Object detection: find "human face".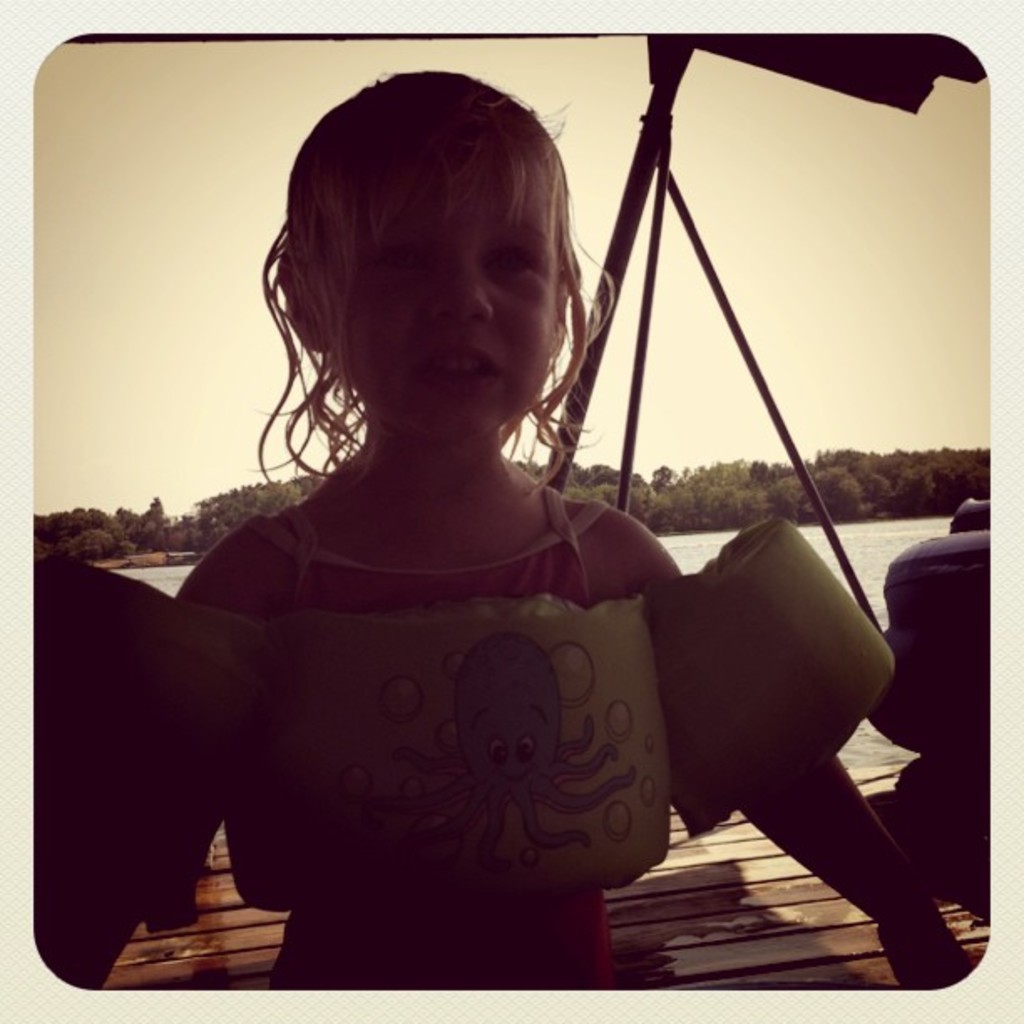
<bbox>345, 166, 554, 423</bbox>.
